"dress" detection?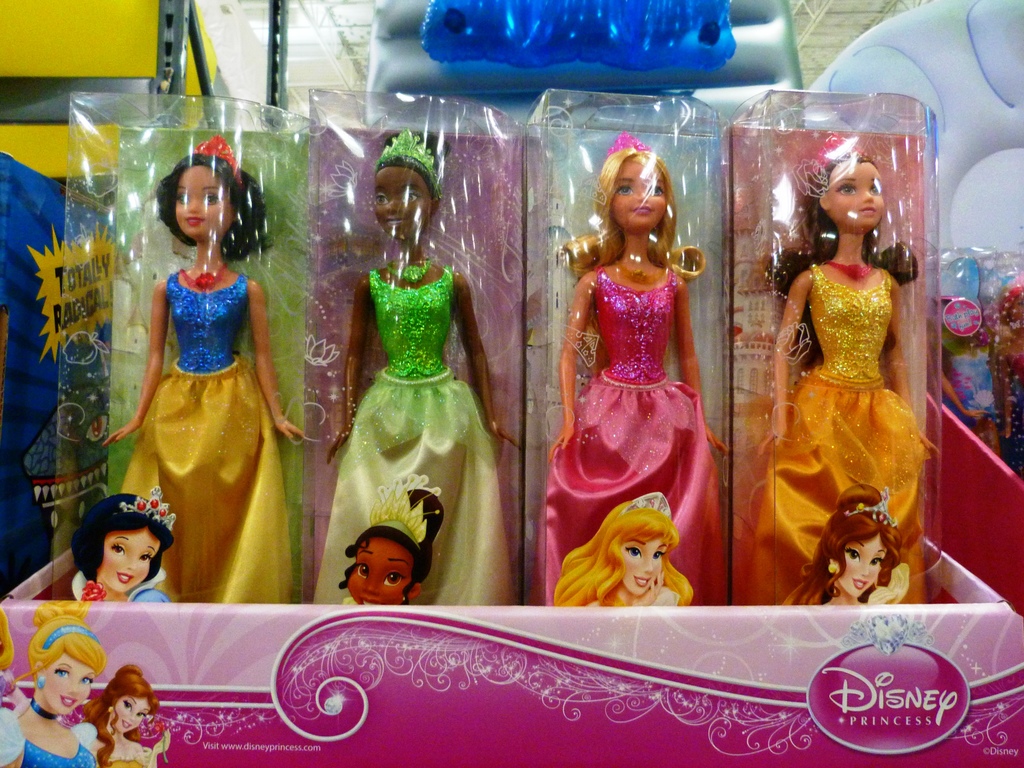
{"x1": 309, "y1": 266, "x2": 511, "y2": 606}
